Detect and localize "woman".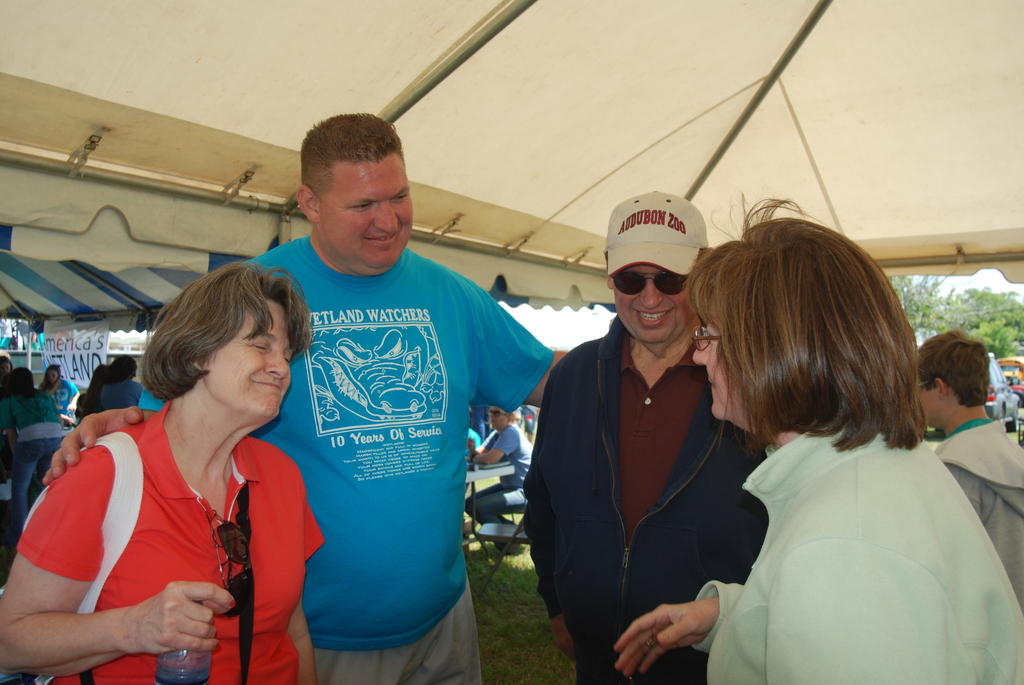
Localized at x1=31 y1=260 x2=321 y2=674.
